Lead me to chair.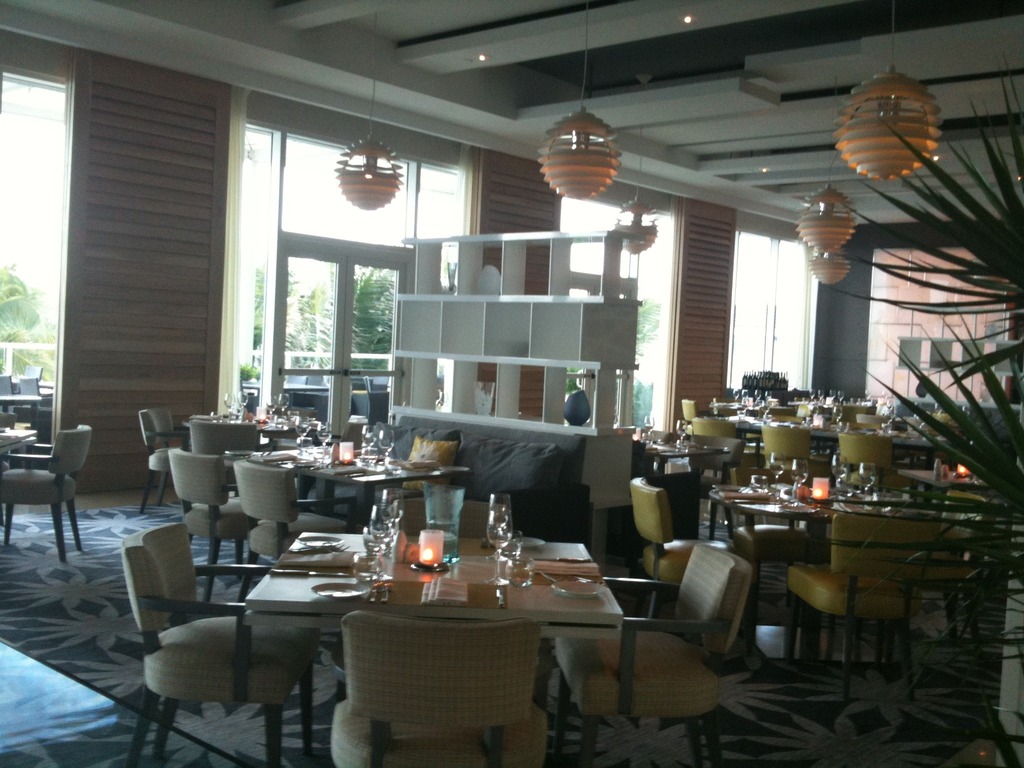
Lead to bbox(716, 468, 816, 616).
